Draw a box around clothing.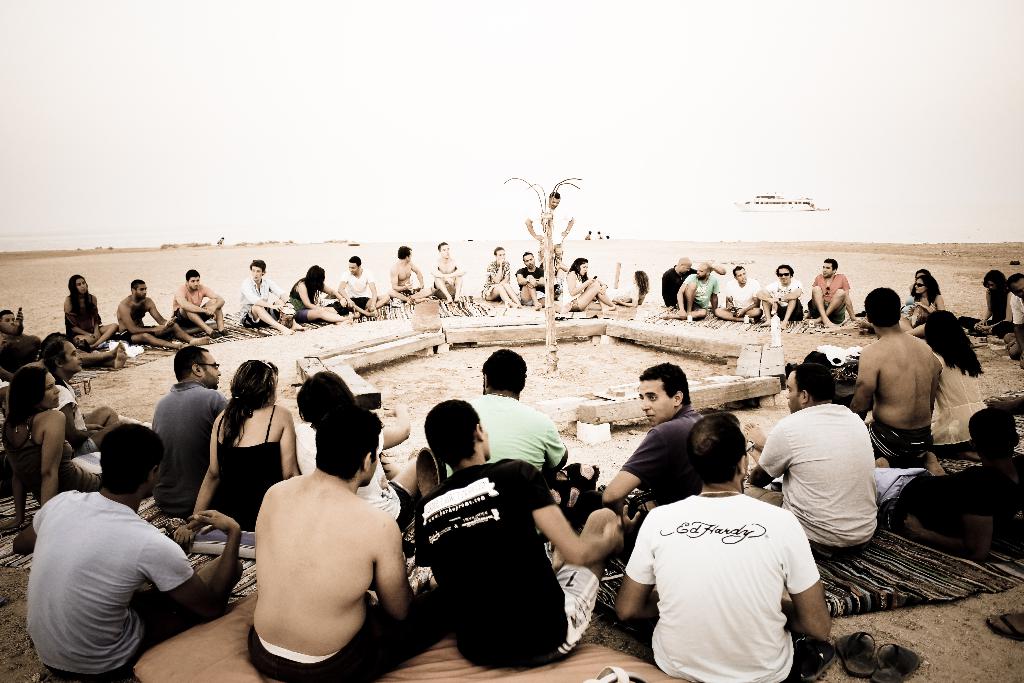
0:327:44:375.
